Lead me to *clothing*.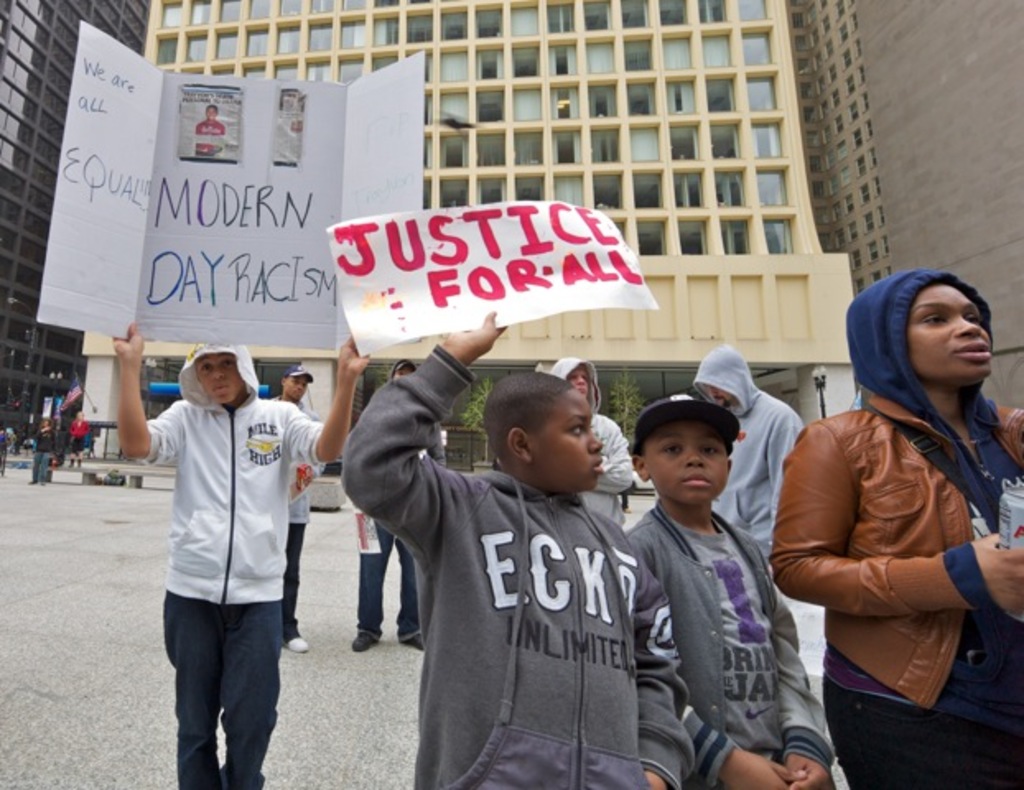
Lead to {"left": 693, "top": 344, "right": 807, "bottom": 571}.
